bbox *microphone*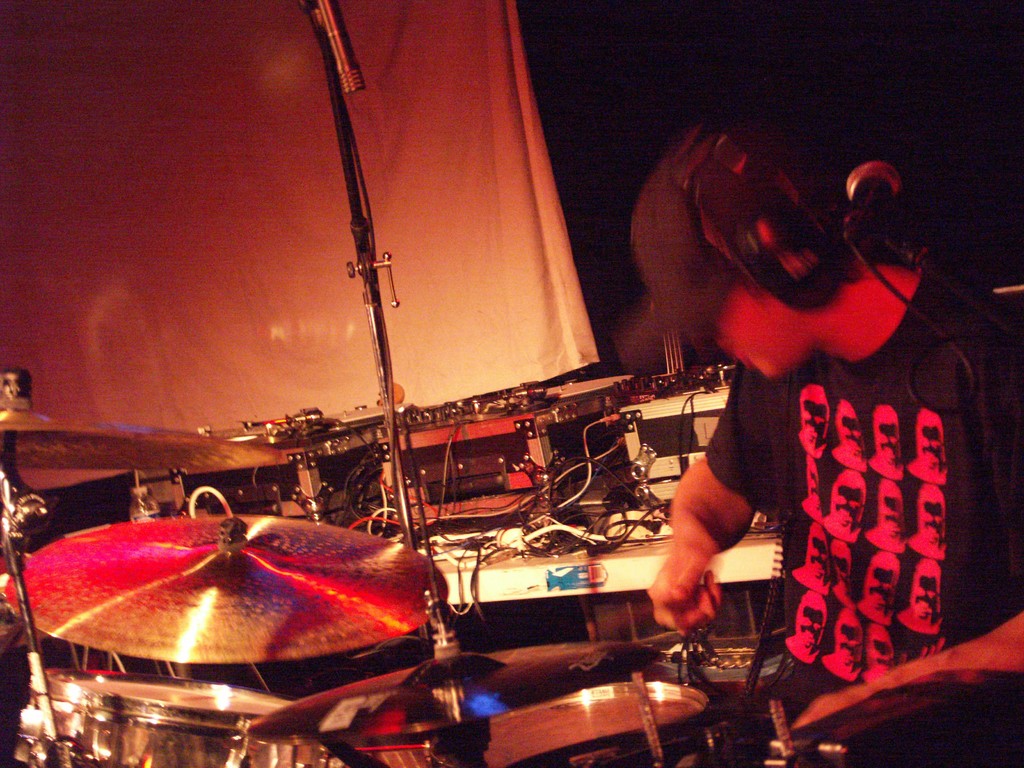
<box>320,0,364,92</box>
